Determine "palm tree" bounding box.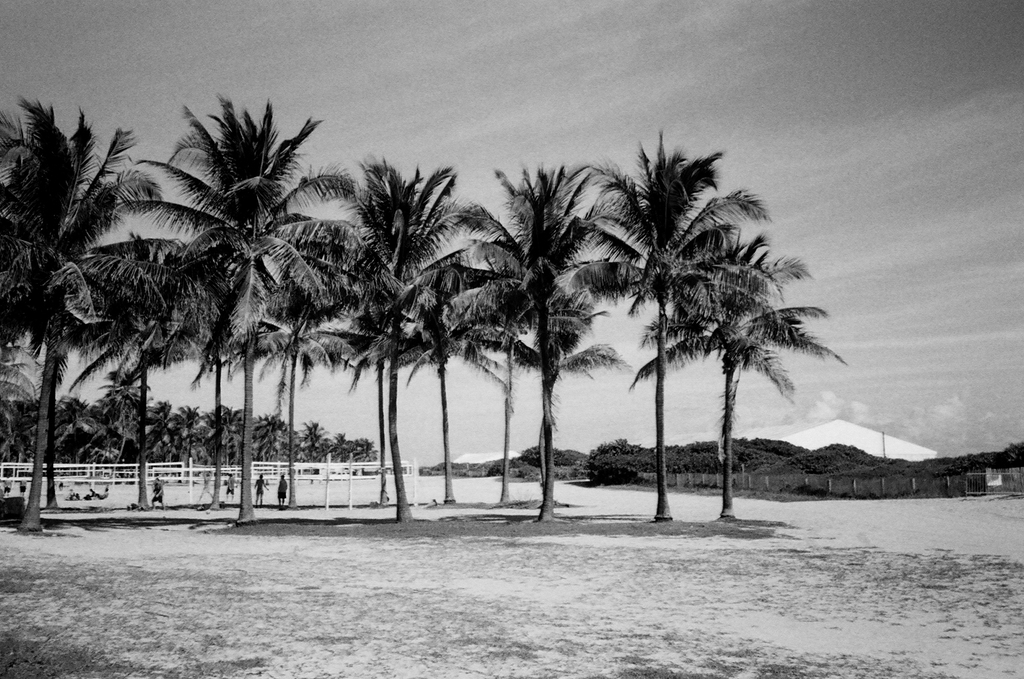
Determined: BBox(125, 219, 205, 437).
